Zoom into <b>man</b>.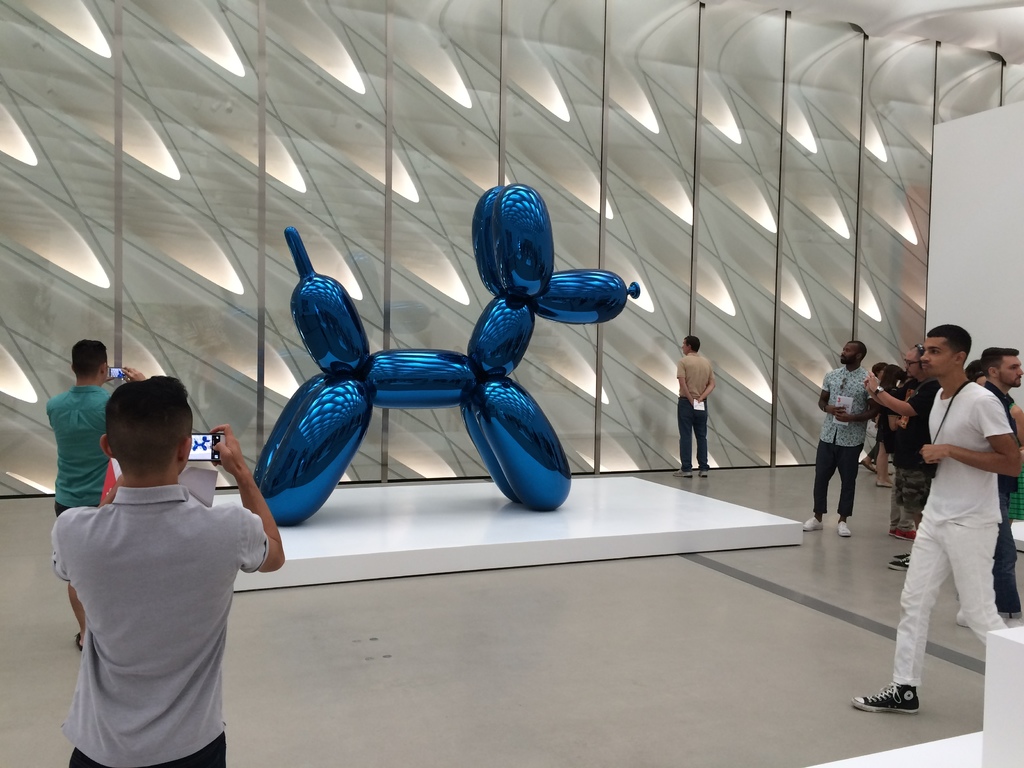
Zoom target: [865, 342, 943, 529].
